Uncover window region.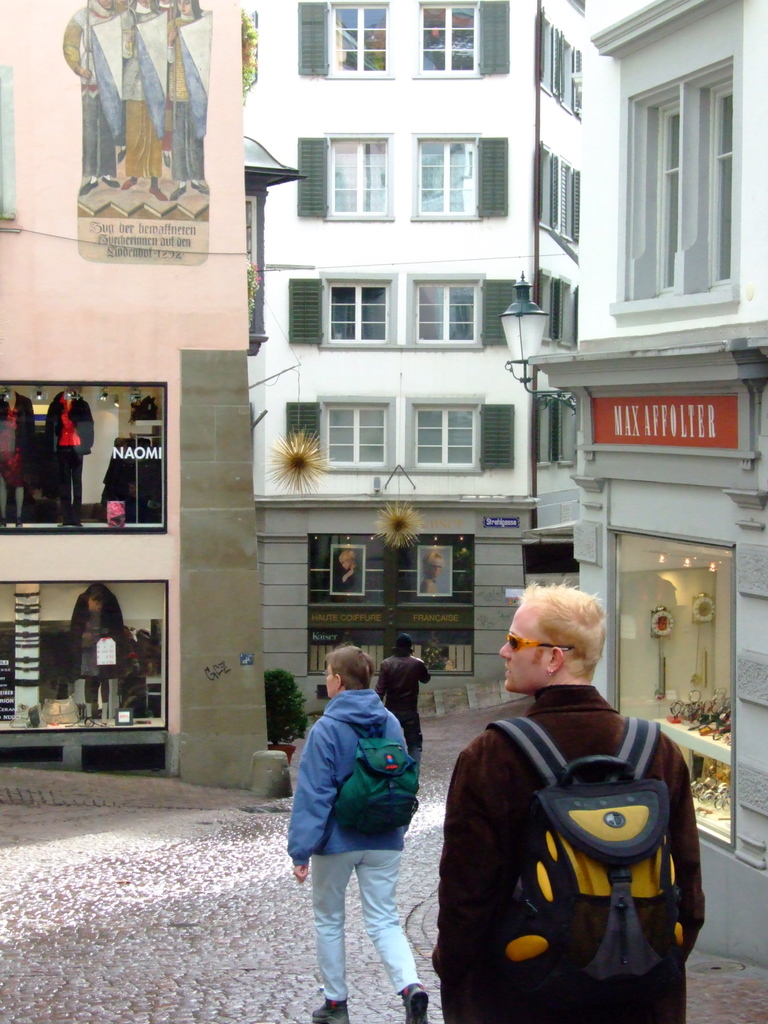
Uncovered: [left=410, top=132, right=483, bottom=224].
